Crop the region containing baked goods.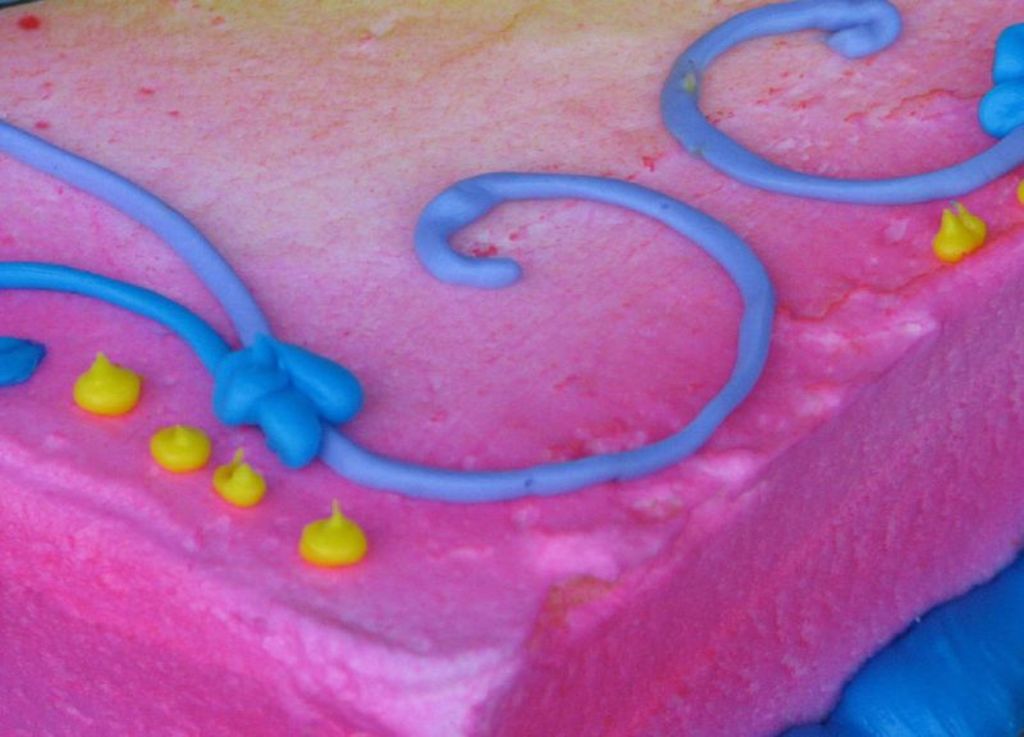
Crop region: left=6, top=0, right=1023, bottom=736.
